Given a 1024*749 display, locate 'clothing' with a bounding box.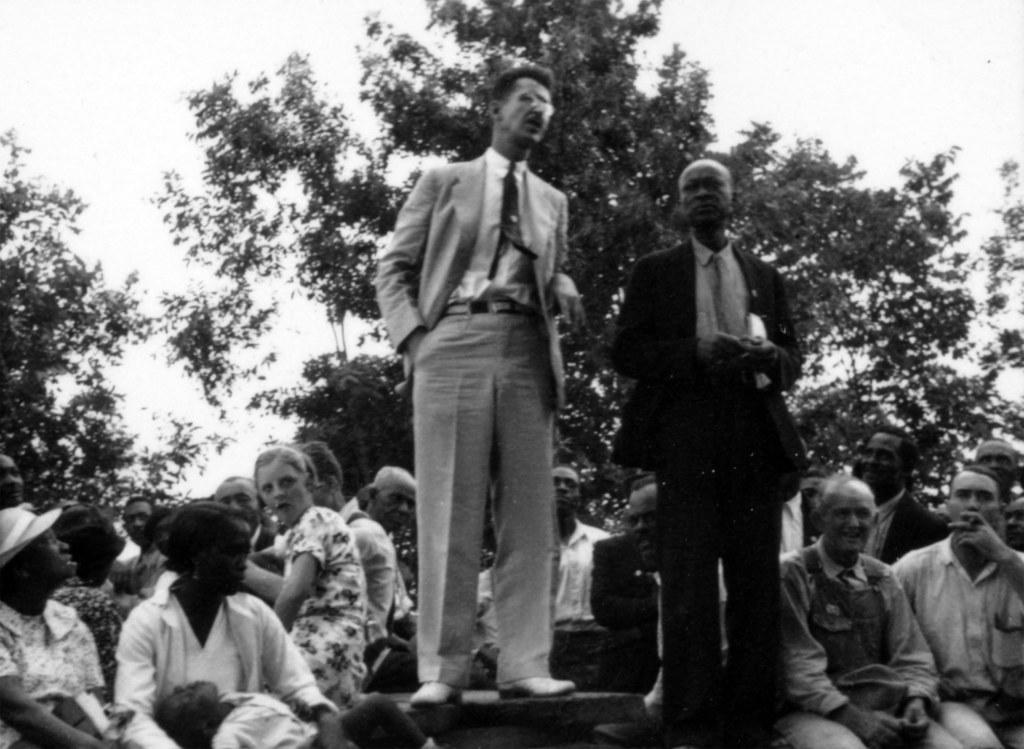
Located: BBox(543, 516, 623, 684).
